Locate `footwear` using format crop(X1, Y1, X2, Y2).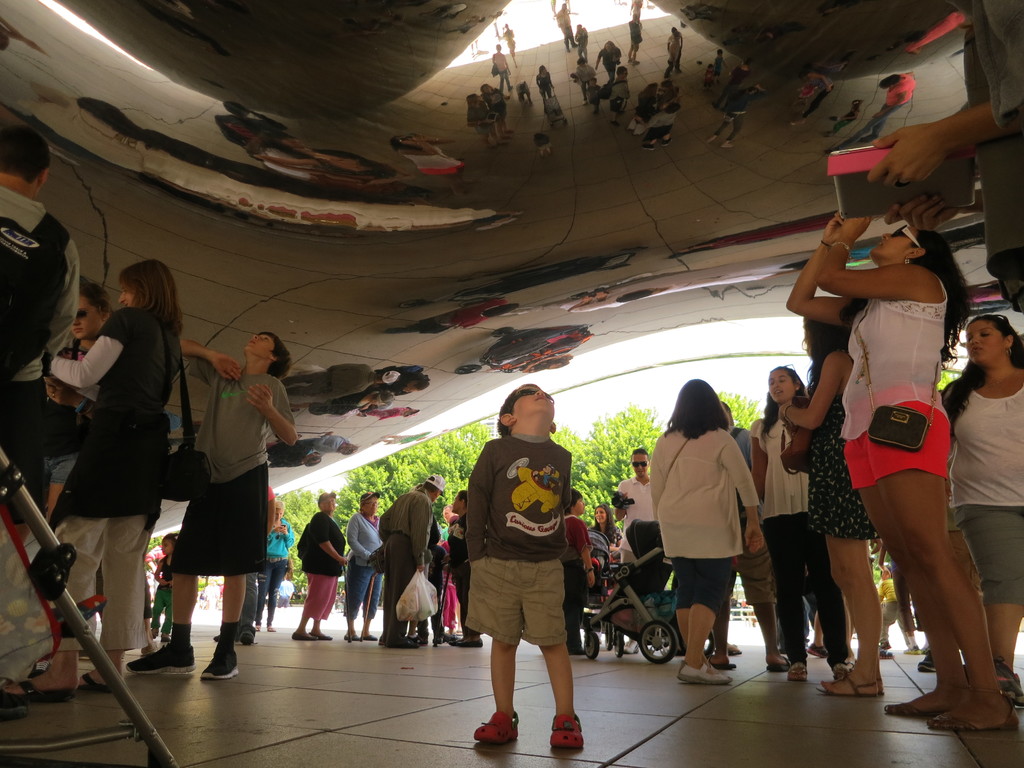
crop(907, 642, 921, 652).
